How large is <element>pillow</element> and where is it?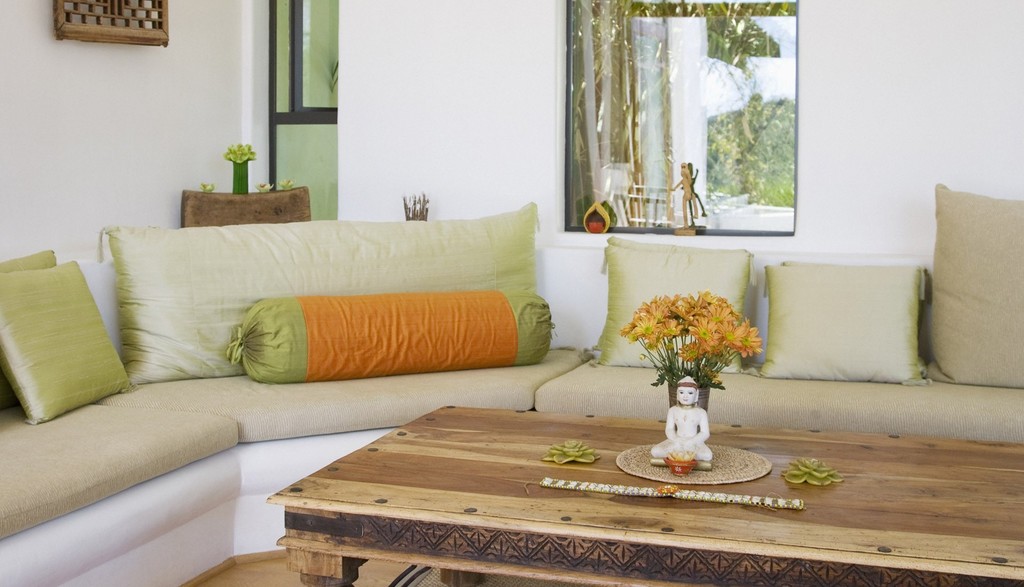
Bounding box: [92, 197, 587, 422].
